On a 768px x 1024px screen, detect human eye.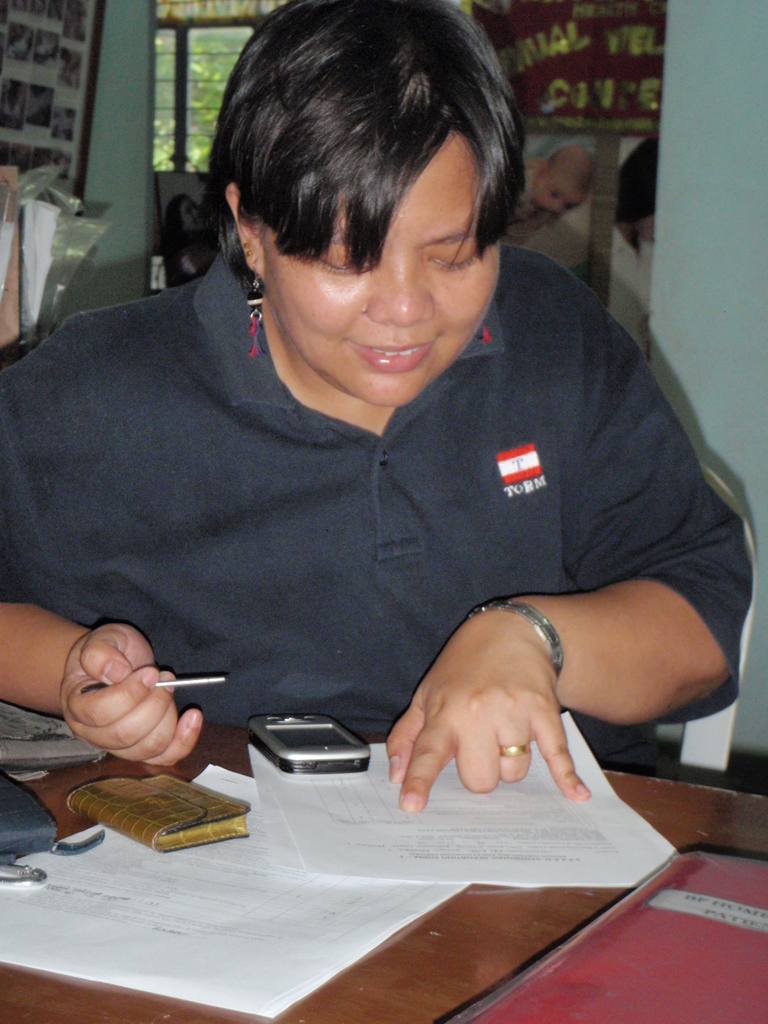
detection(548, 186, 561, 196).
